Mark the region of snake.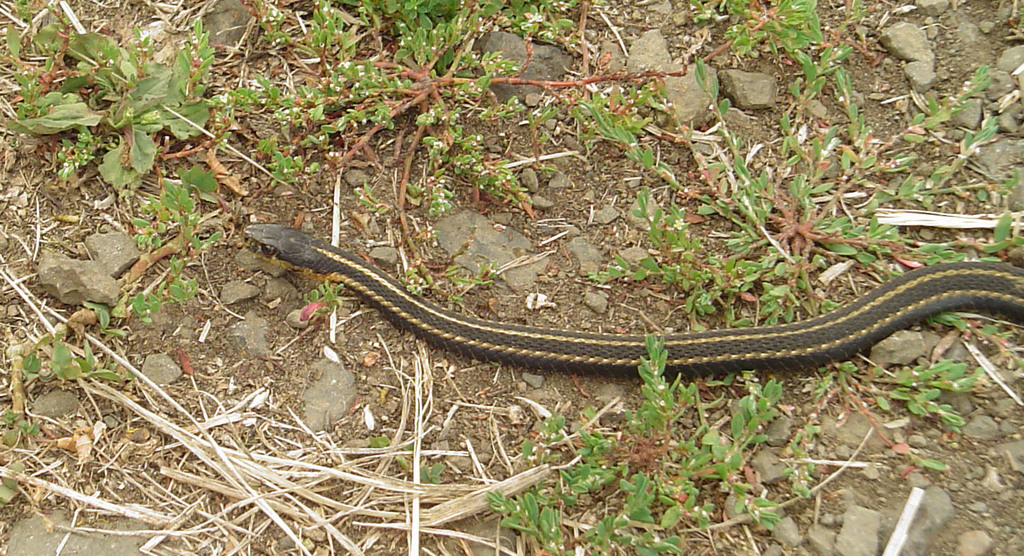
Region: region(239, 221, 1023, 374).
